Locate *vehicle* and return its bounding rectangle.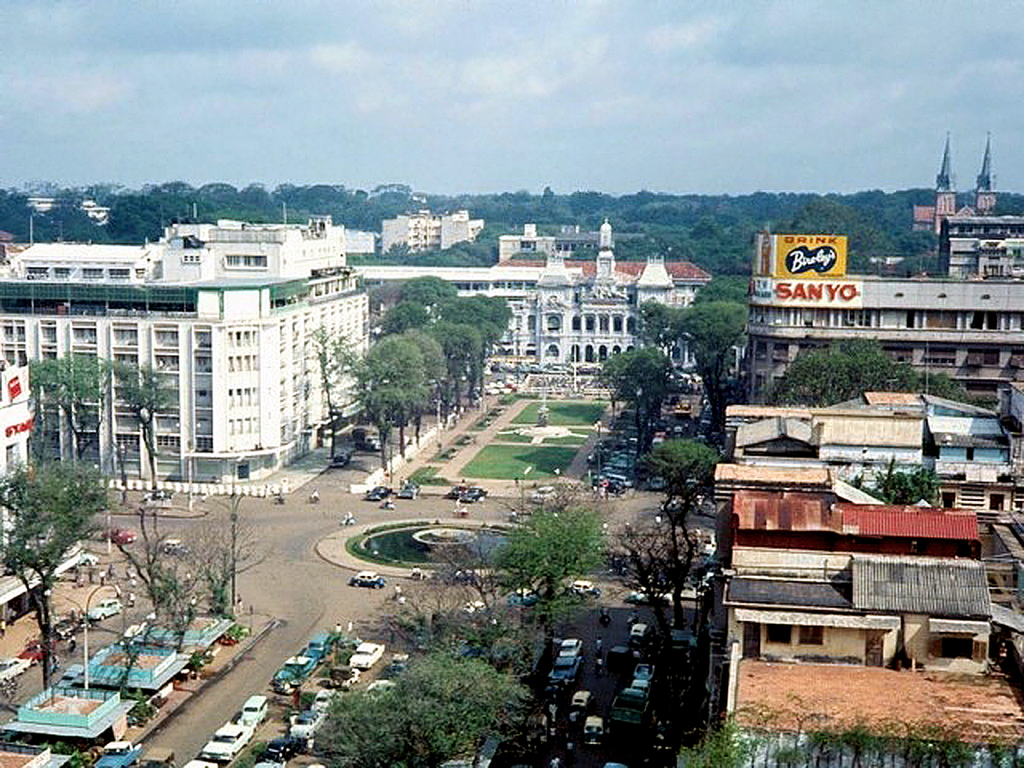
{"left": 242, "top": 692, "right": 268, "bottom": 732}.
